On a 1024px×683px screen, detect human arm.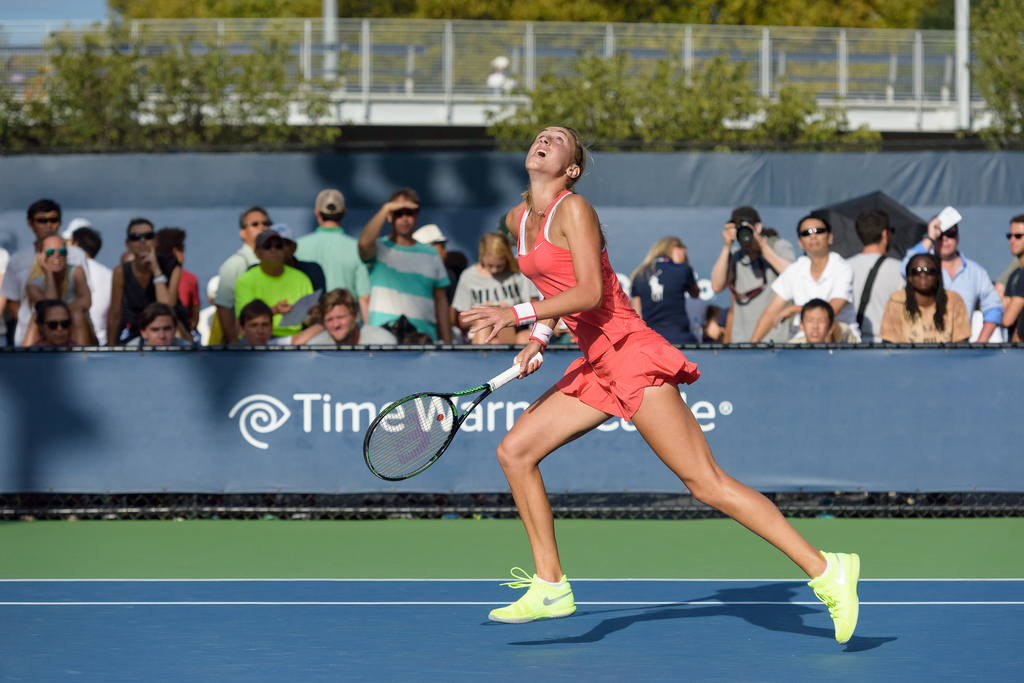
951,293,973,339.
